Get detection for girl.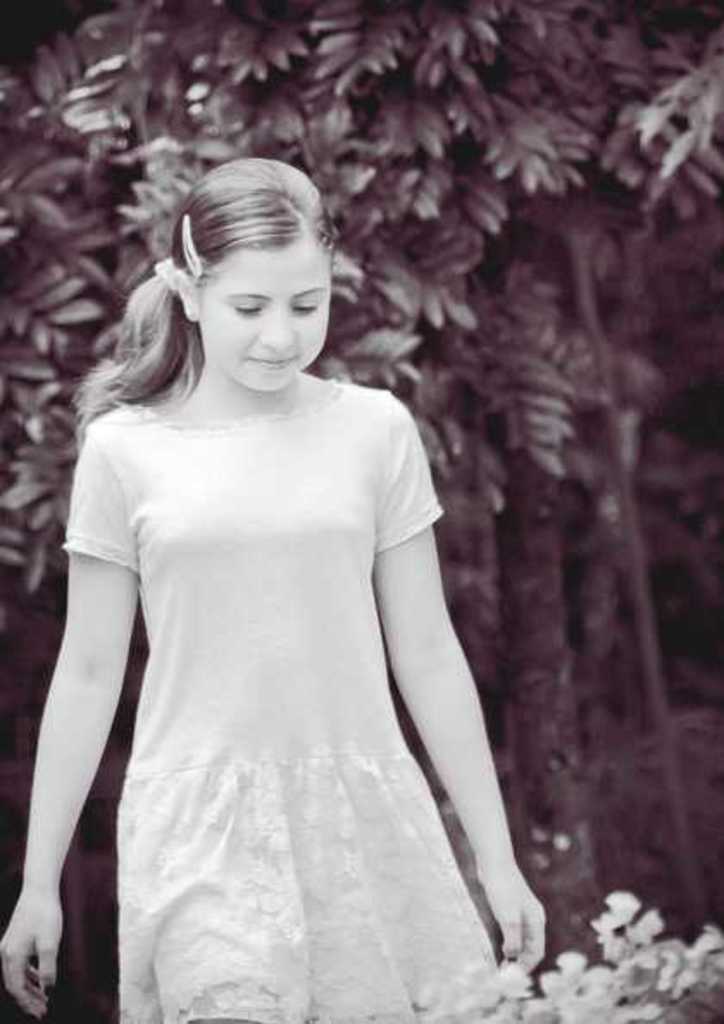
Detection: detection(0, 157, 546, 1022).
